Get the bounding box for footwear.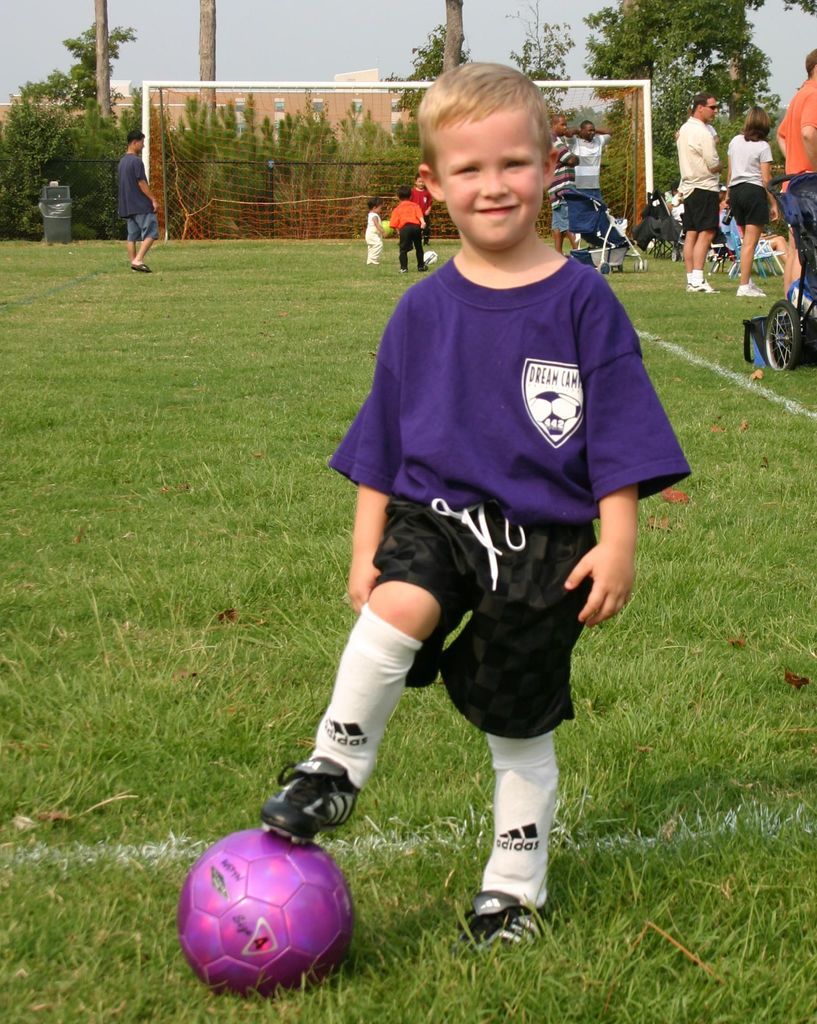
(left=458, top=891, right=552, bottom=947).
